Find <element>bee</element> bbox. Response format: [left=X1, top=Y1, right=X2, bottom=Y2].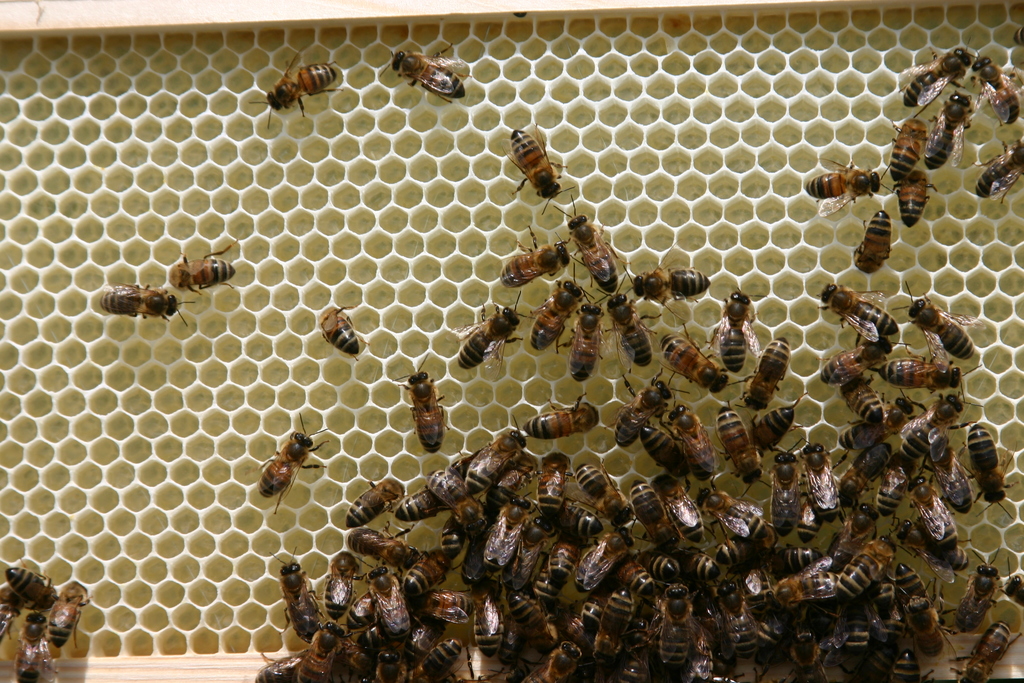
[left=578, top=461, right=634, bottom=524].
